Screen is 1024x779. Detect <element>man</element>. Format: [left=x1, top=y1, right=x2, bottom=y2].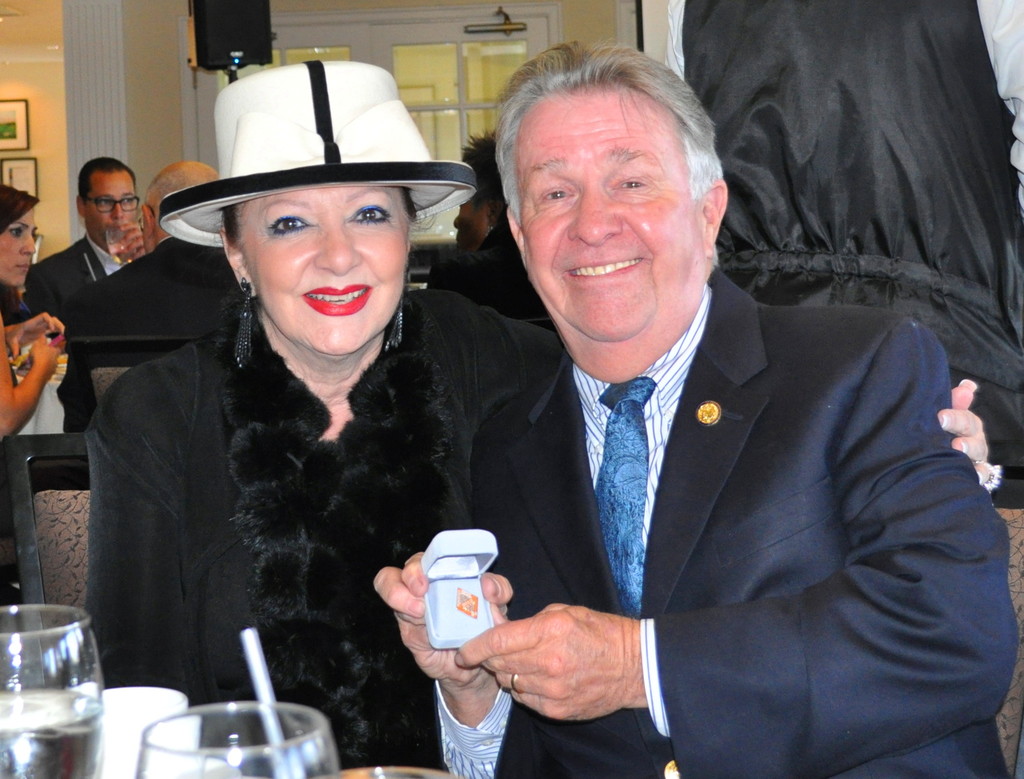
[left=35, top=153, right=247, bottom=433].
